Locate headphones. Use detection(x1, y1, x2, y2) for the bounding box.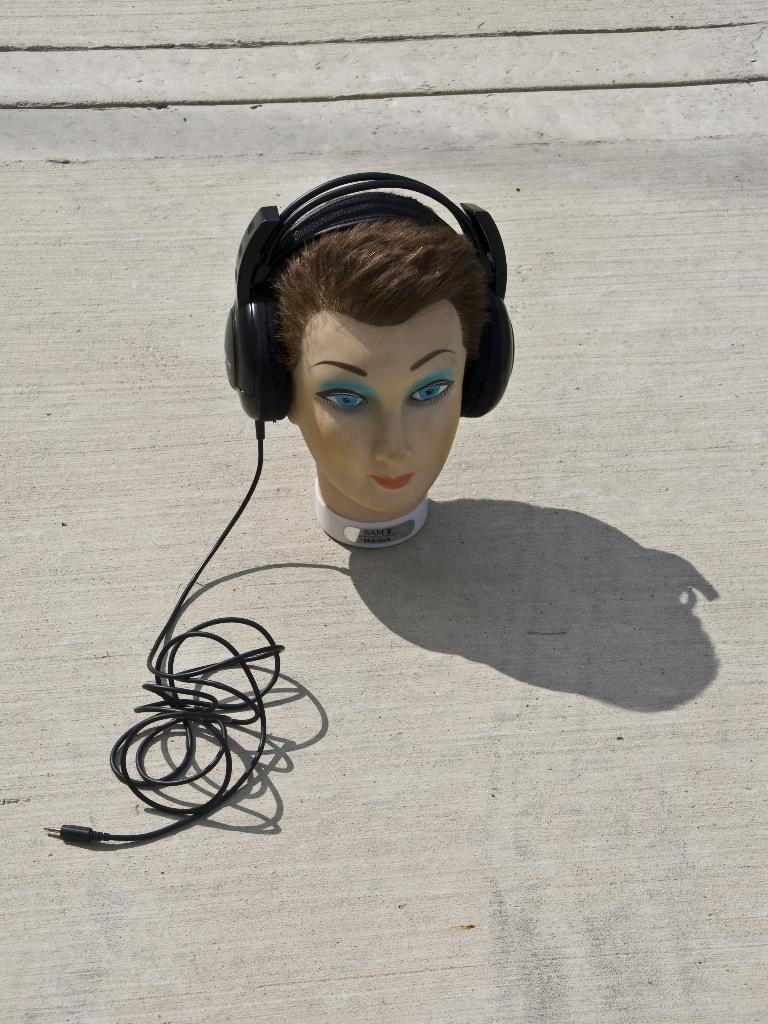
detection(220, 161, 524, 429).
